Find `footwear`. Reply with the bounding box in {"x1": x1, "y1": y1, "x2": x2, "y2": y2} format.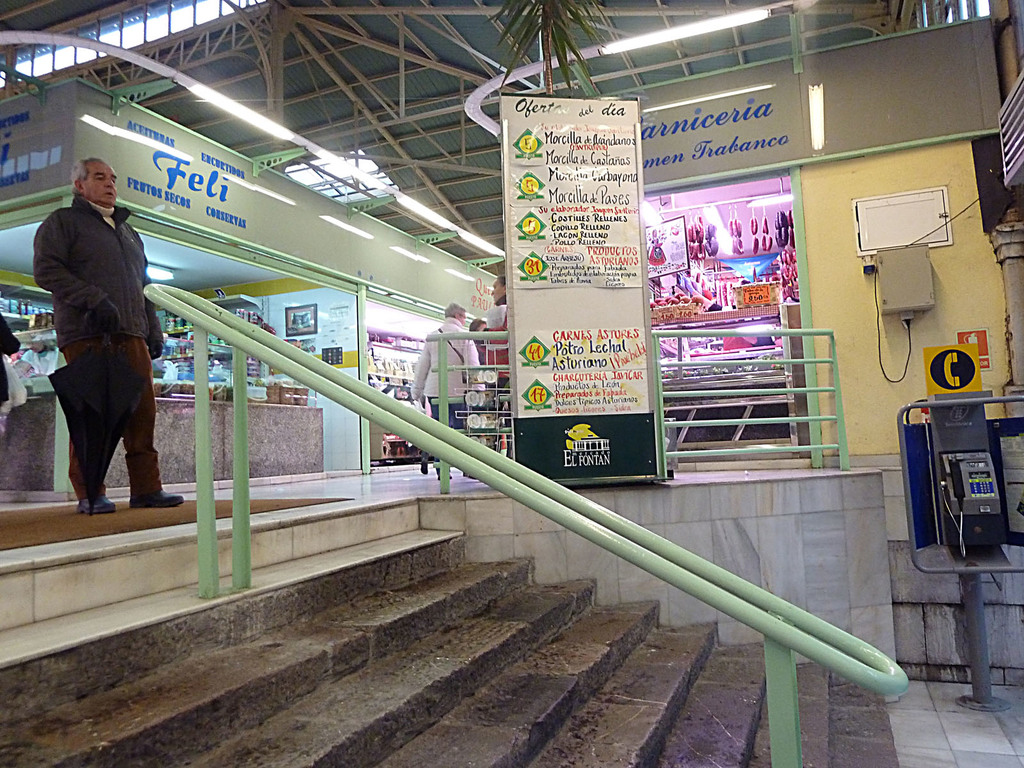
{"x1": 127, "y1": 485, "x2": 184, "y2": 507}.
